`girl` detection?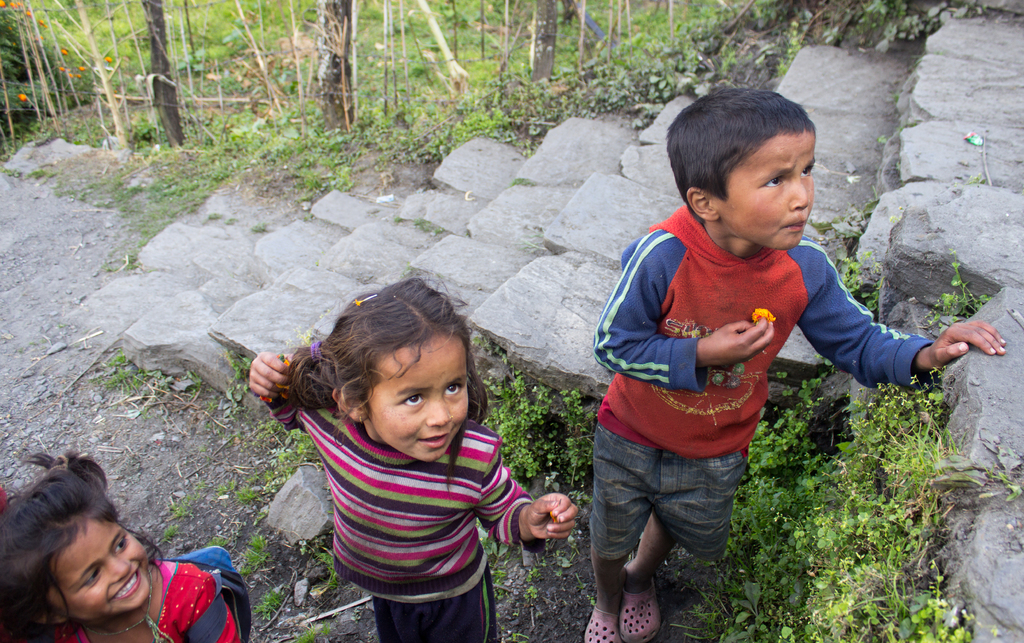
detection(0, 433, 241, 642)
